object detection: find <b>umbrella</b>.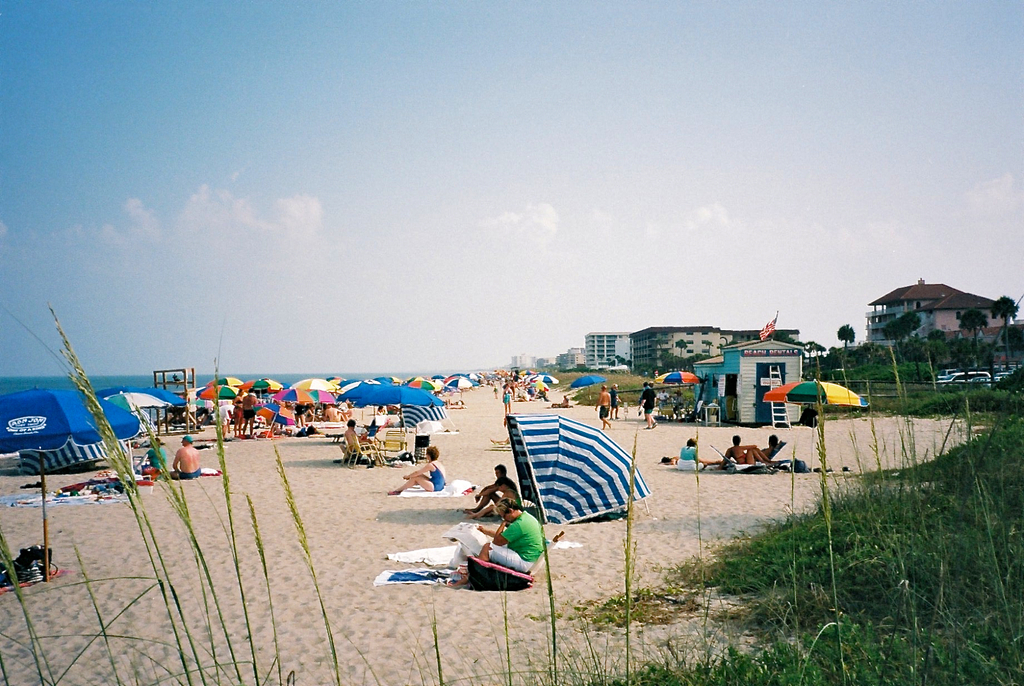
locate(762, 376, 873, 469).
